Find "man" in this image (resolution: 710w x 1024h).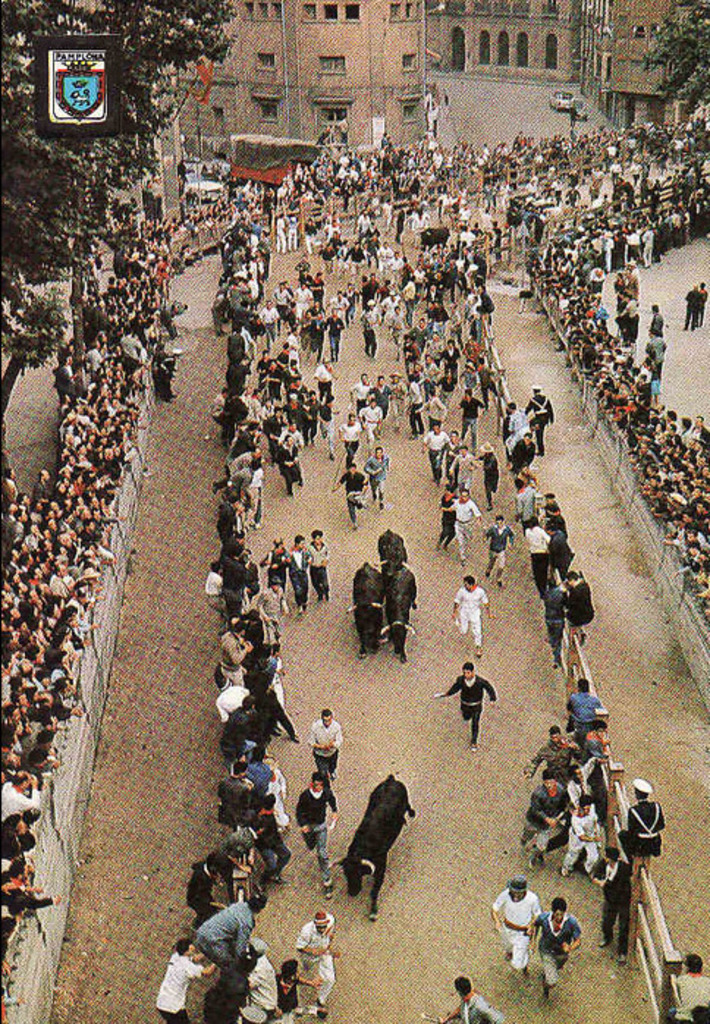
bbox(490, 873, 546, 967).
